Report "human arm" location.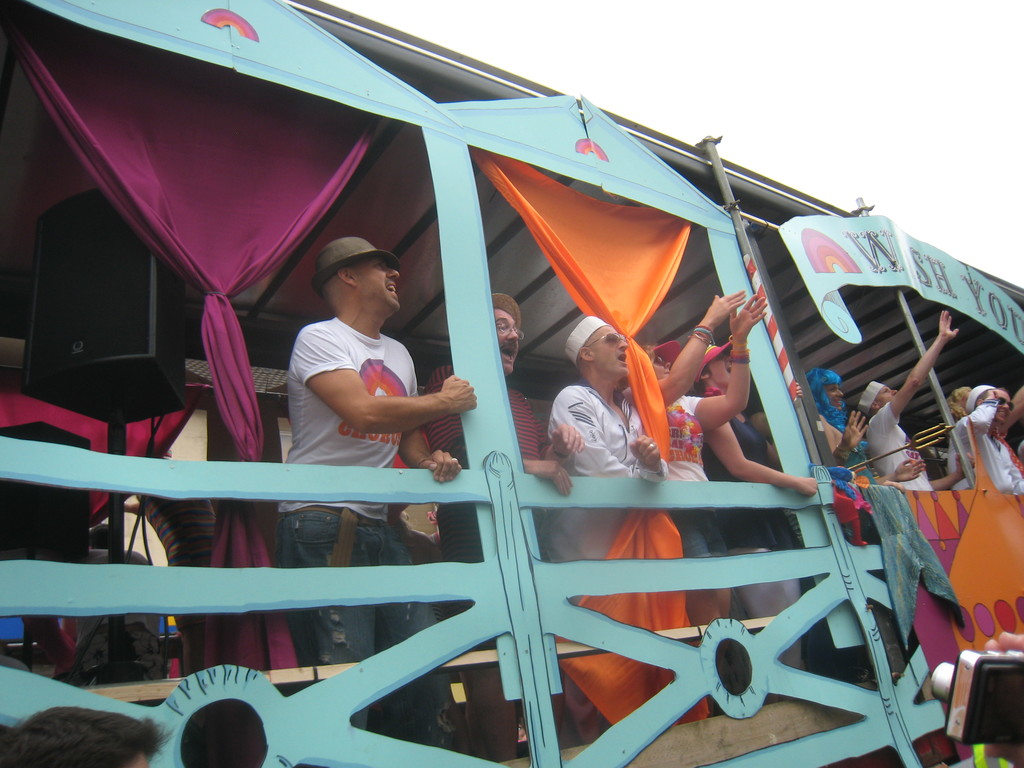
Report: {"x1": 523, "y1": 397, "x2": 590, "y2": 474}.
